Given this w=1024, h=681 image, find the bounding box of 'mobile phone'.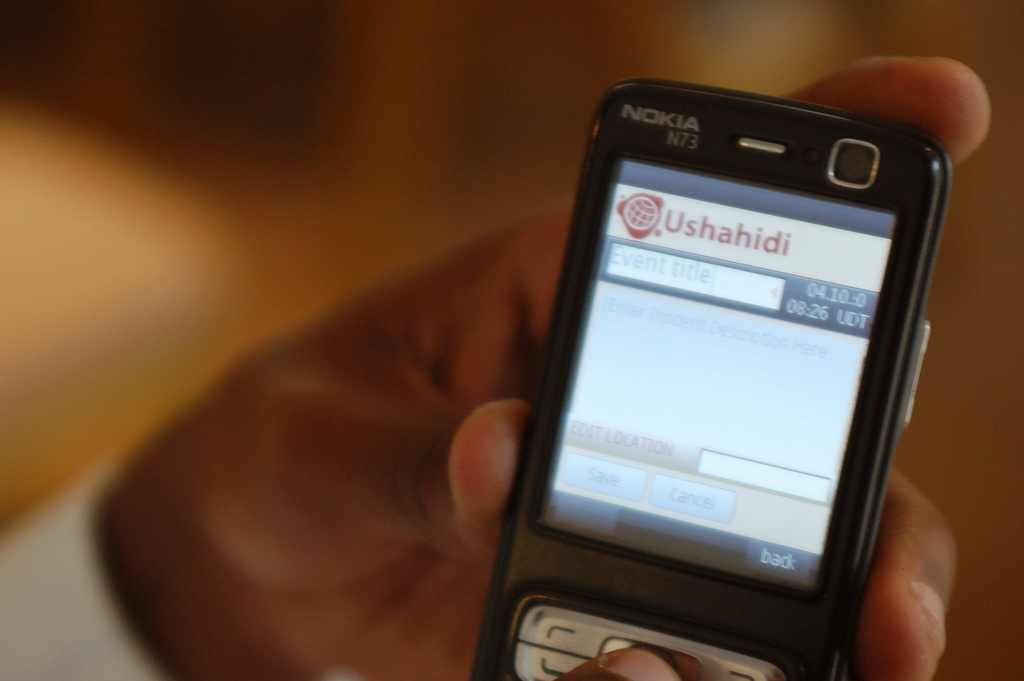
detection(463, 75, 952, 680).
